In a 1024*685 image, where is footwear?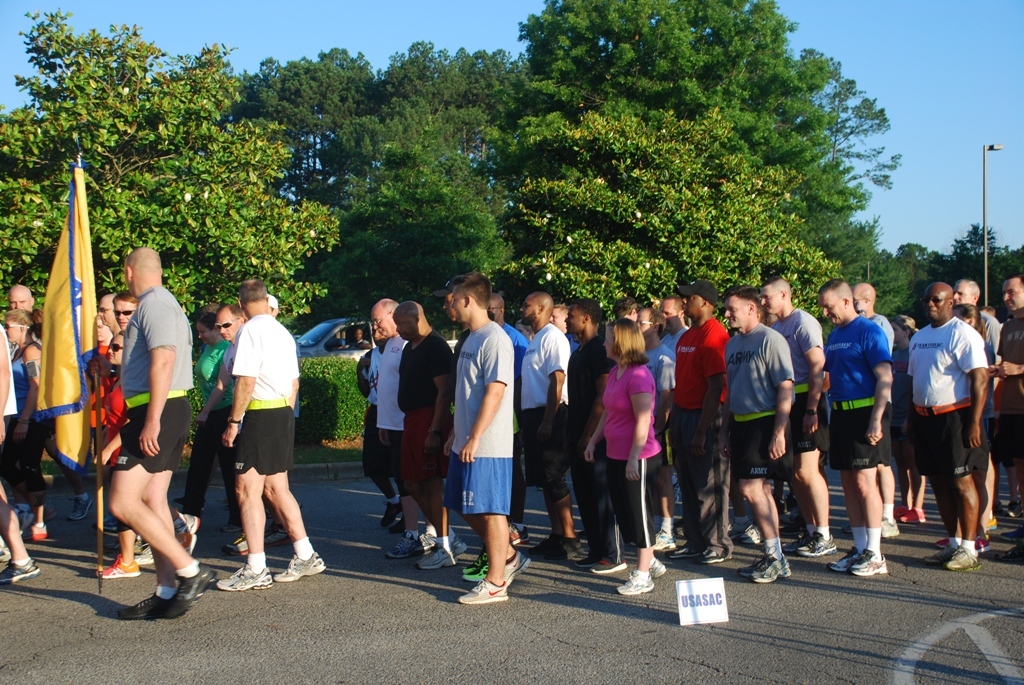
[270, 547, 322, 577].
